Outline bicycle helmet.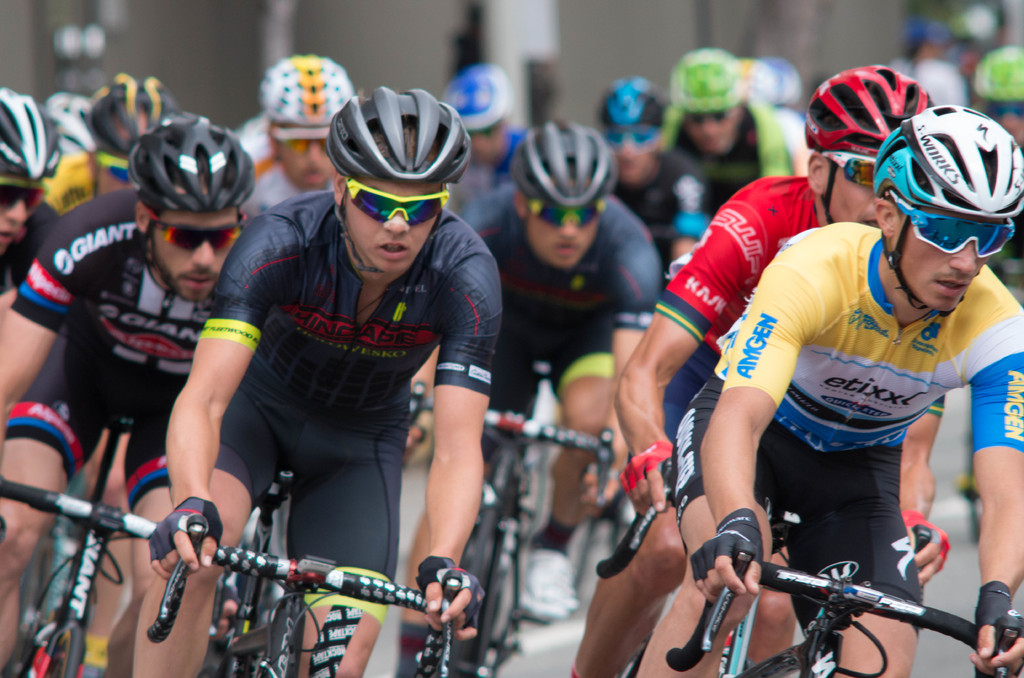
Outline: crop(43, 96, 94, 166).
